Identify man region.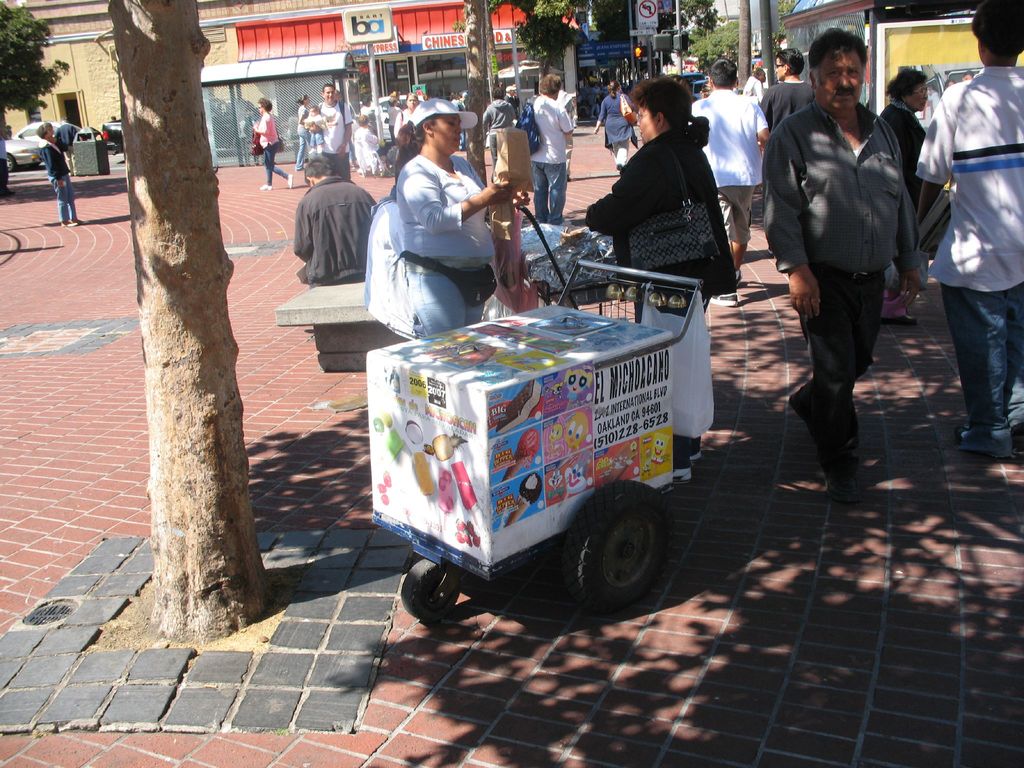
Region: 291, 156, 376, 292.
